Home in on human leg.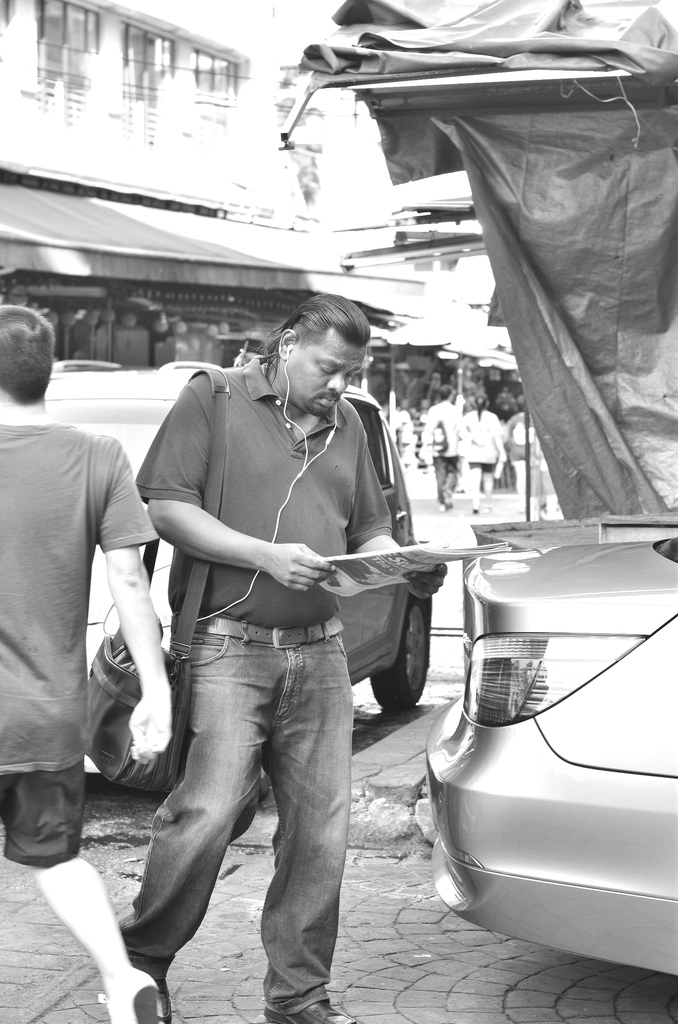
Homed in at select_region(258, 634, 352, 1023).
